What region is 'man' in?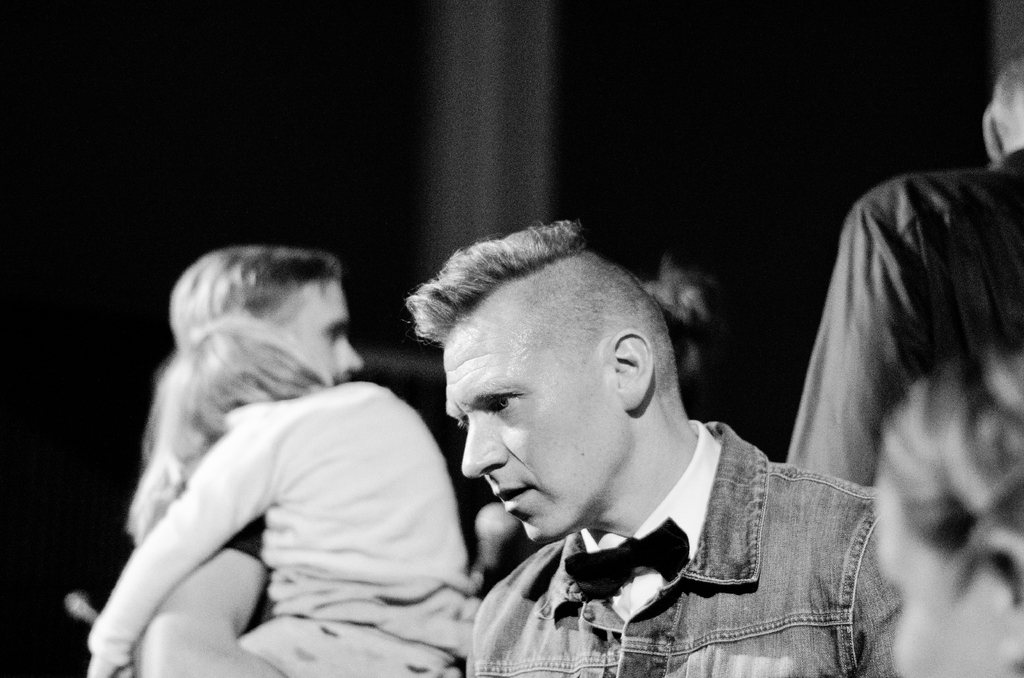
select_region(388, 169, 940, 676).
